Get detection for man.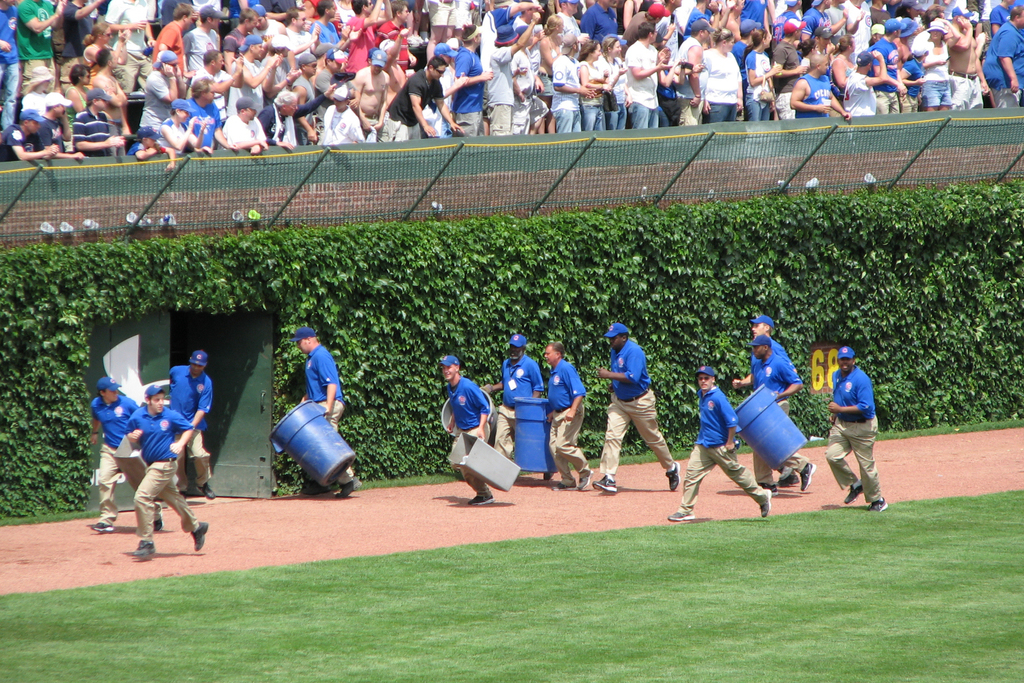
Detection: locate(746, 333, 817, 497).
